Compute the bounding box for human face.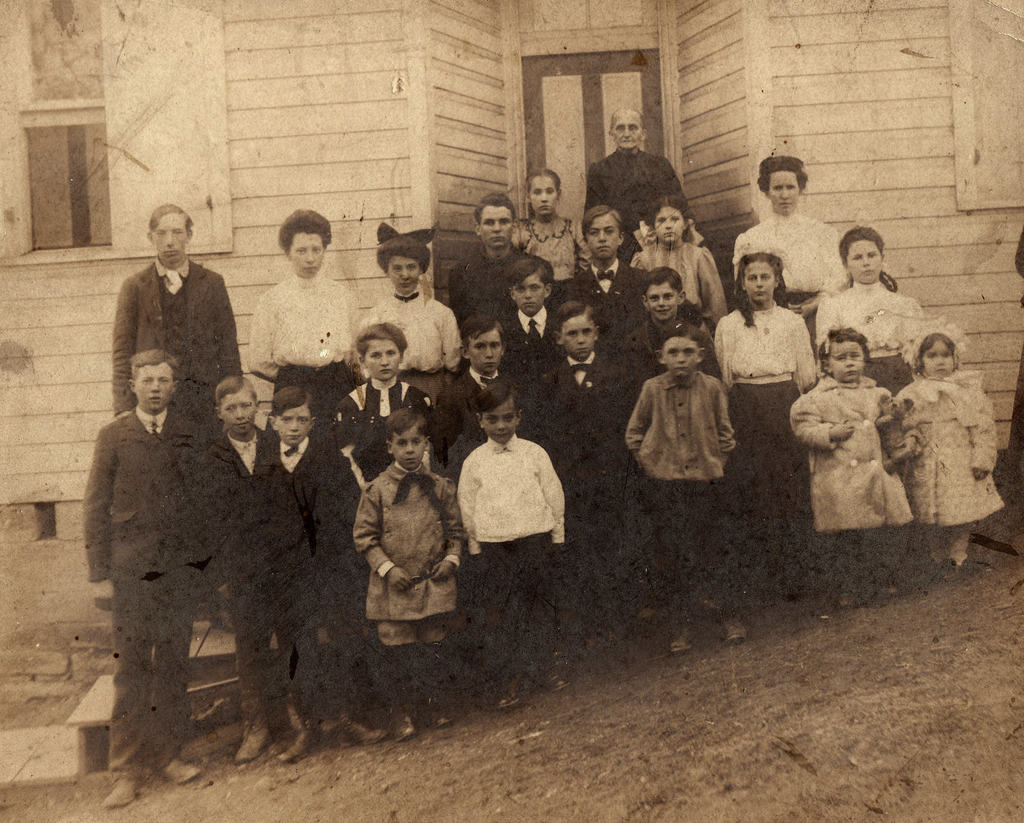
locate(385, 252, 419, 291).
